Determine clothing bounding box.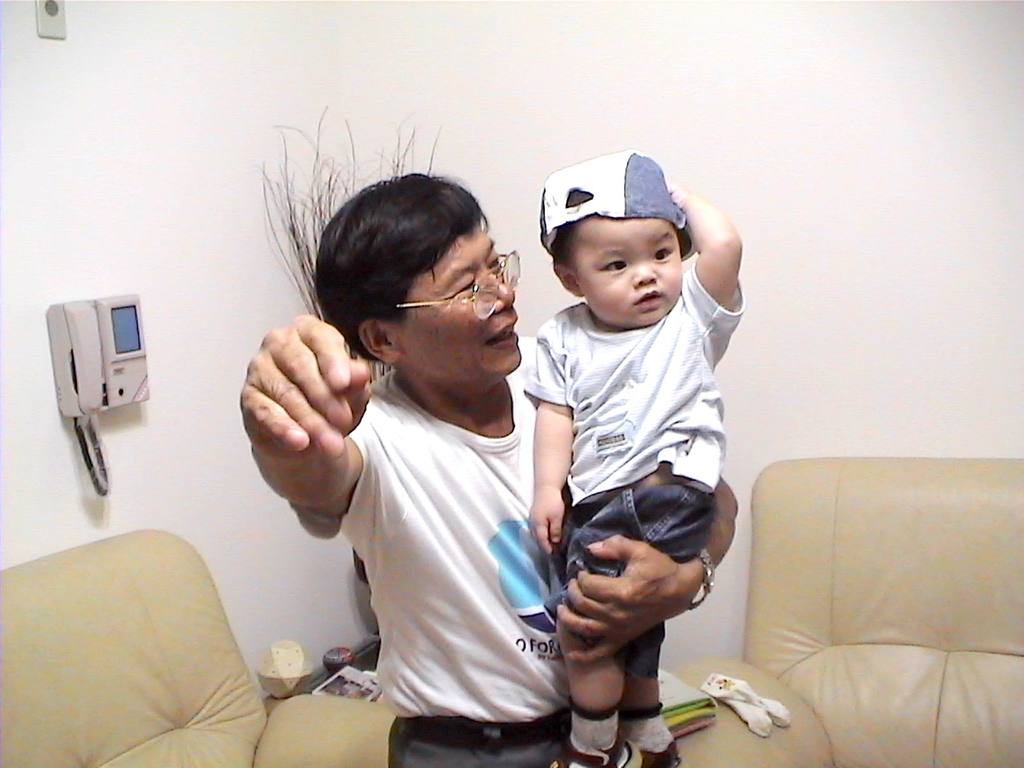
Determined: <box>514,254,744,689</box>.
